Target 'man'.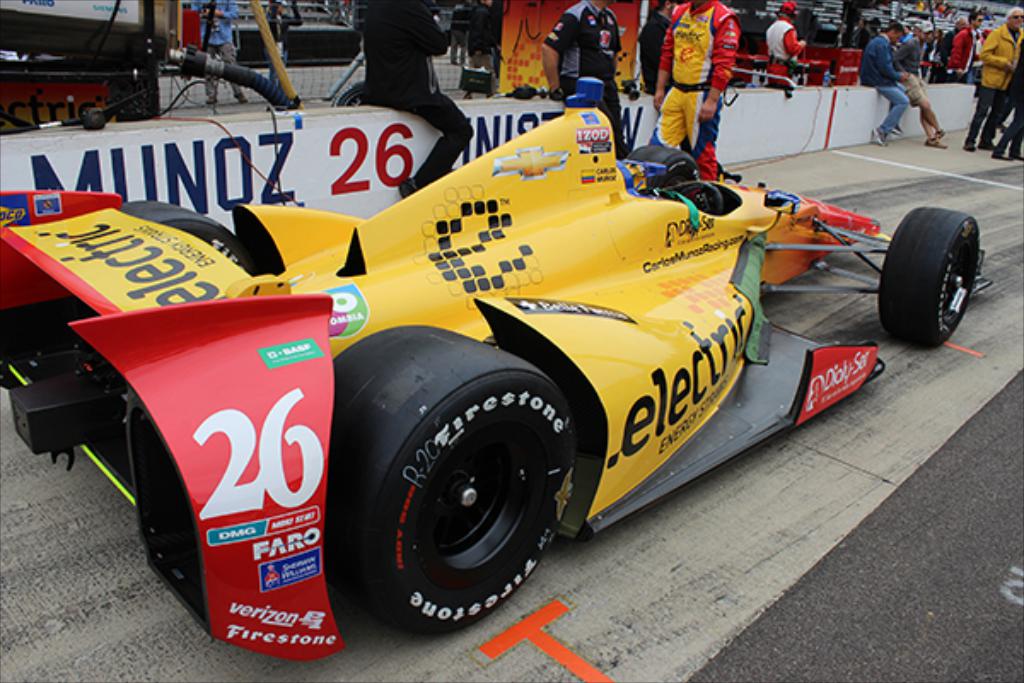
Target region: <bbox>461, 0, 498, 101</bbox>.
